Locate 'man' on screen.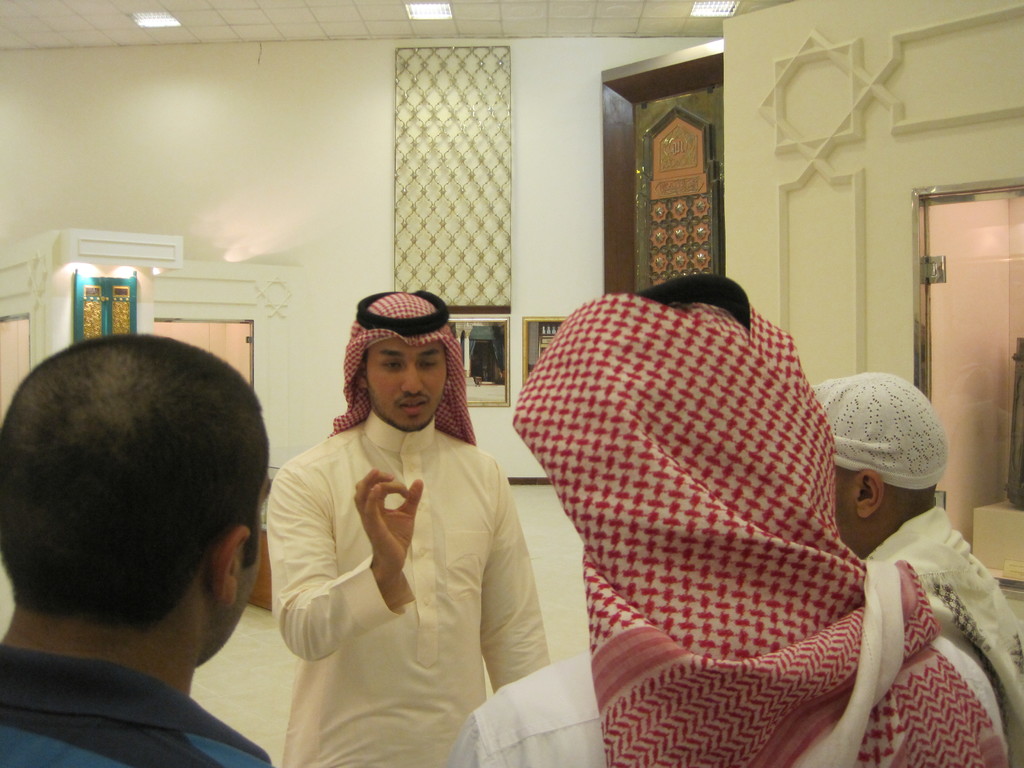
On screen at select_region(815, 371, 1023, 767).
